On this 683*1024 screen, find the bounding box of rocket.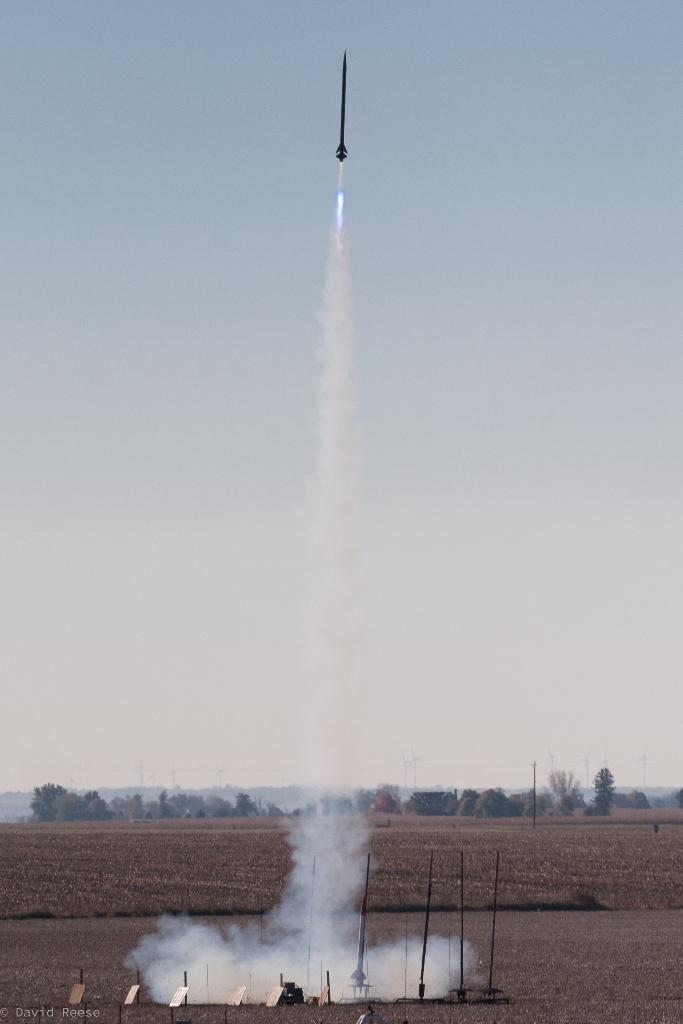
Bounding box: rect(331, 56, 348, 159).
